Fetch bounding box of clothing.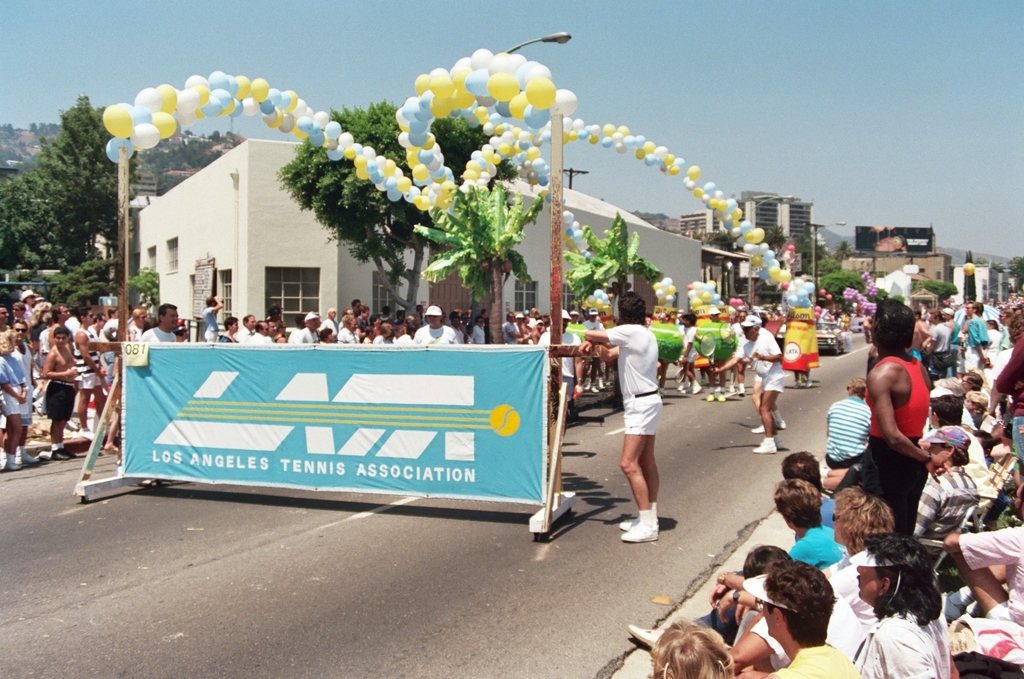
Bbox: 397,328,416,345.
